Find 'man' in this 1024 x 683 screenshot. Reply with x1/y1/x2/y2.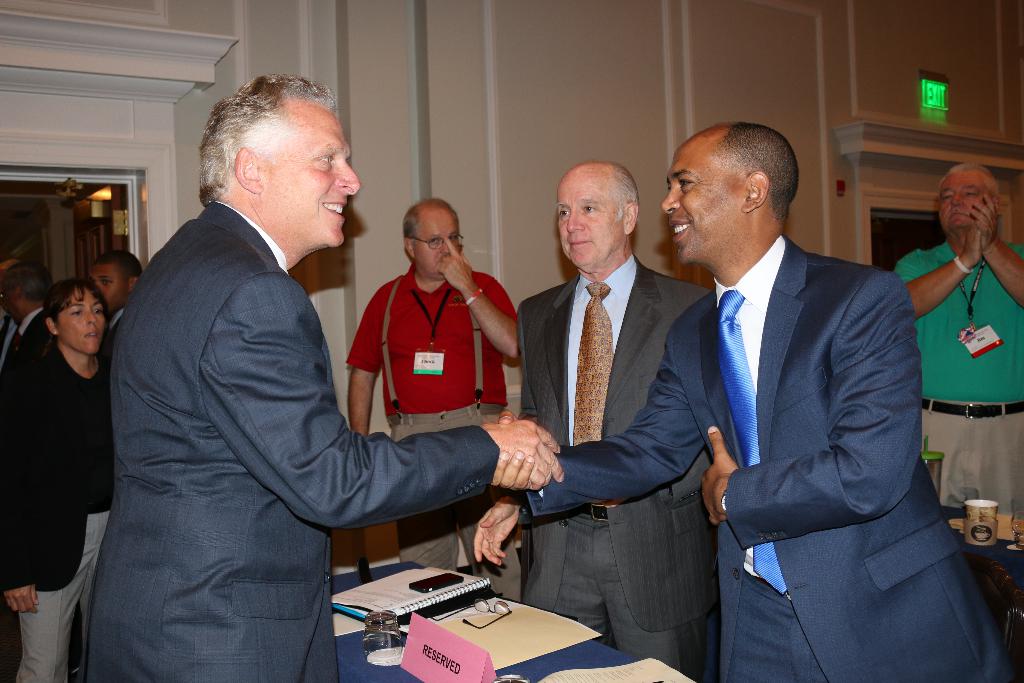
90/65/465/673.
